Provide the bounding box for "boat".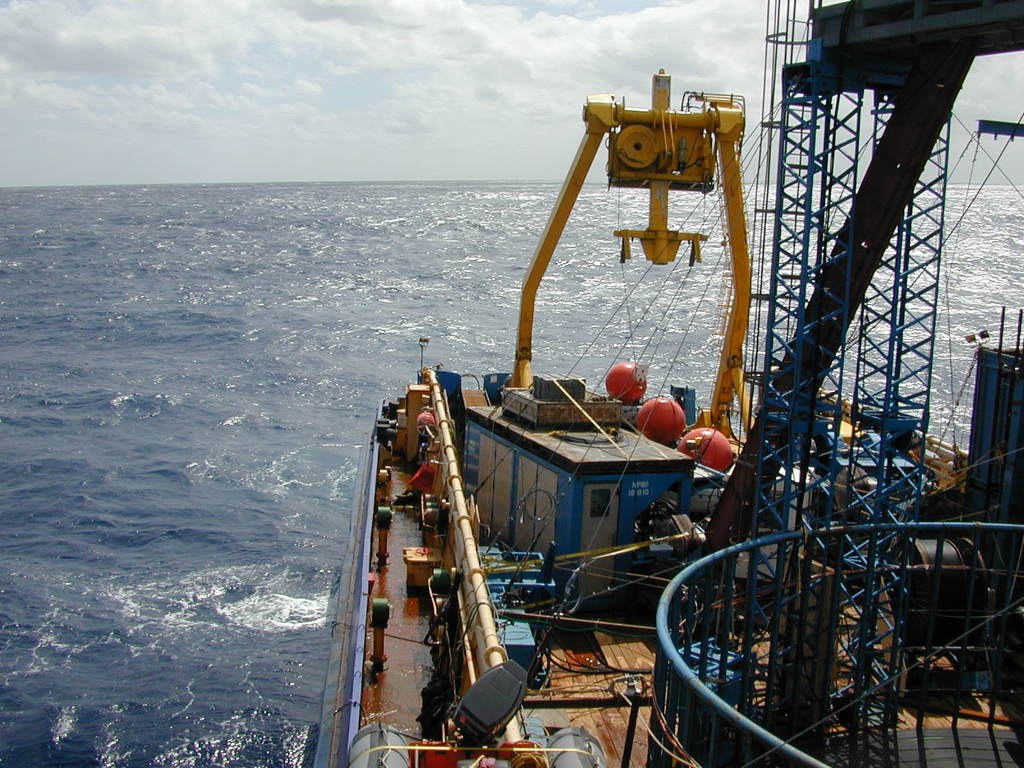
[314, 0, 1023, 767].
